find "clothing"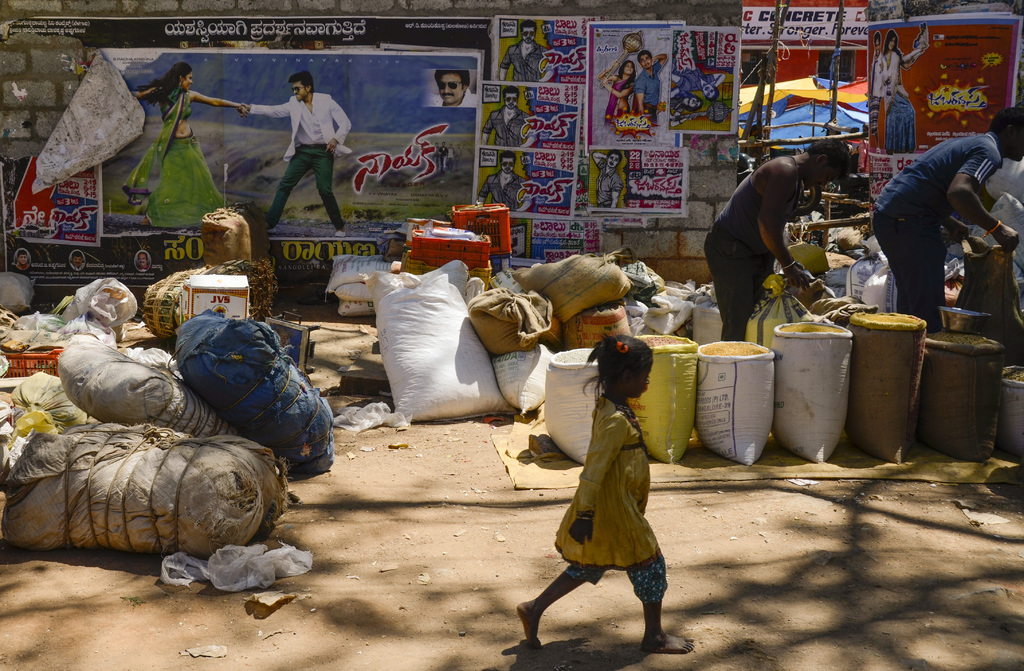
[671, 57, 714, 91]
